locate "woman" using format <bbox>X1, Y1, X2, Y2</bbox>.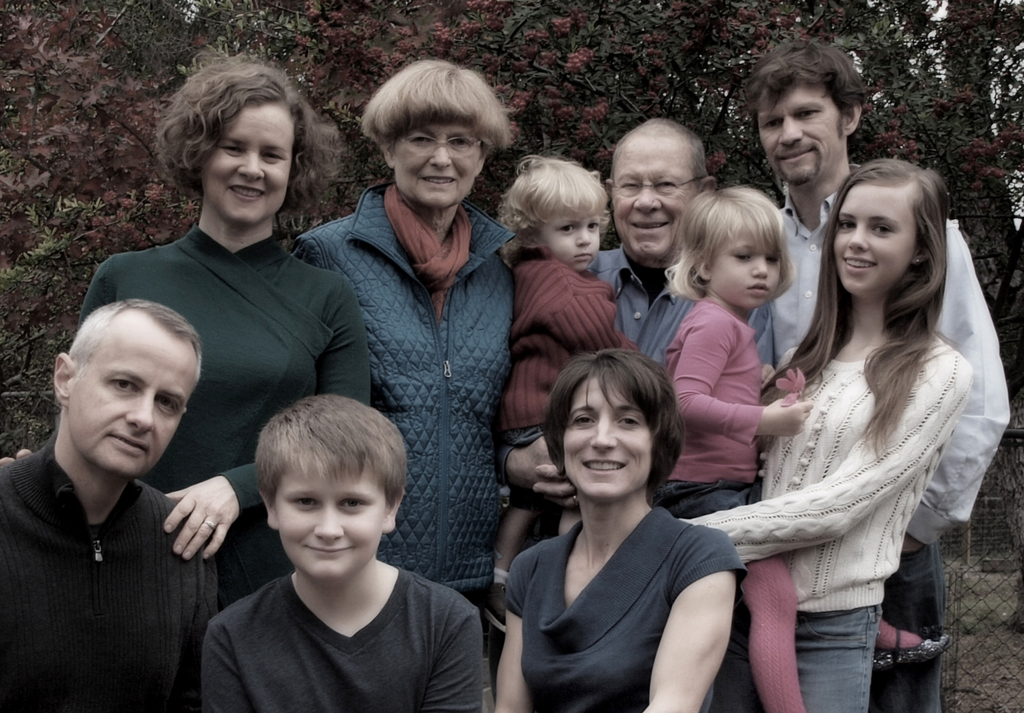
<bbox>493, 328, 744, 712</bbox>.
